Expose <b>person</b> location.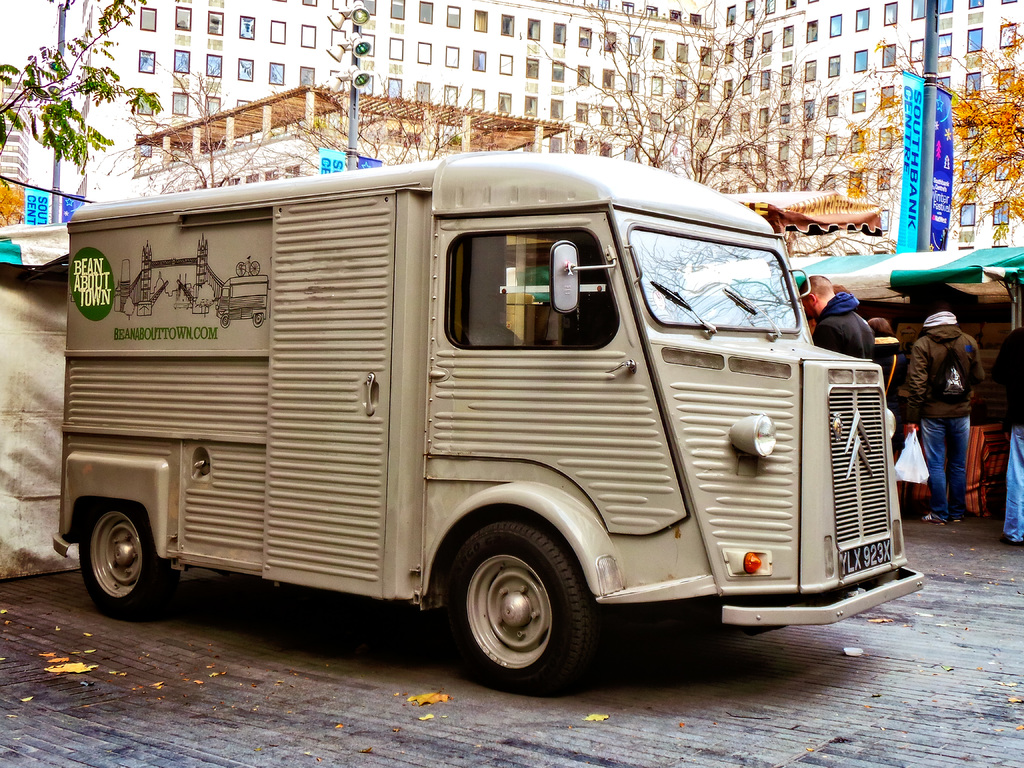
Exposed at Rect(801, 277, 876, 362).
